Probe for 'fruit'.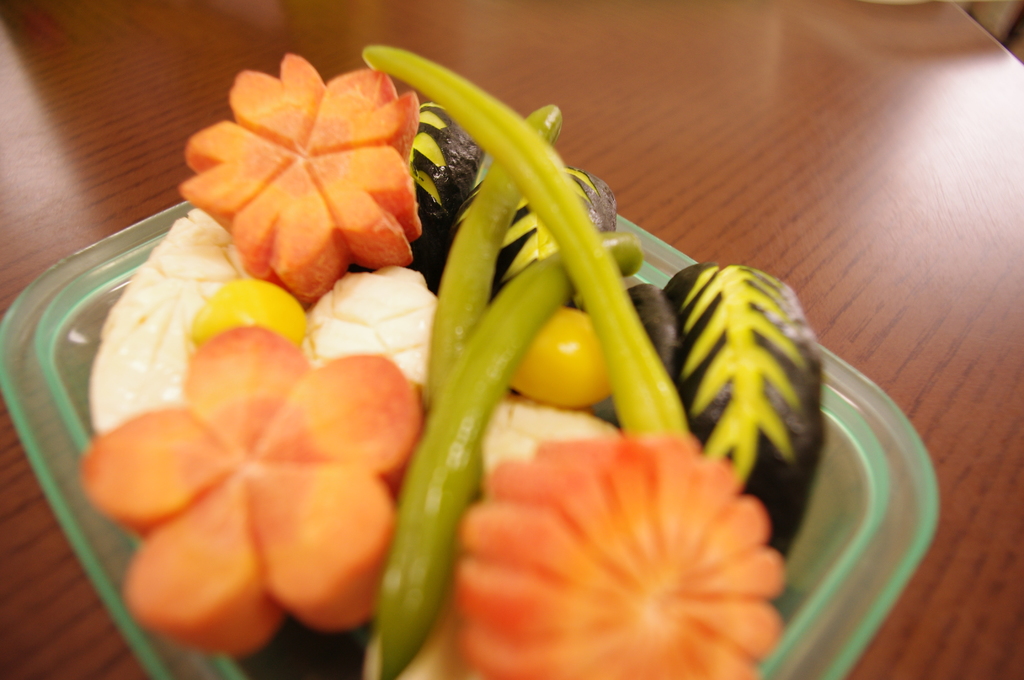
Probe result: 178/82/422/275.
